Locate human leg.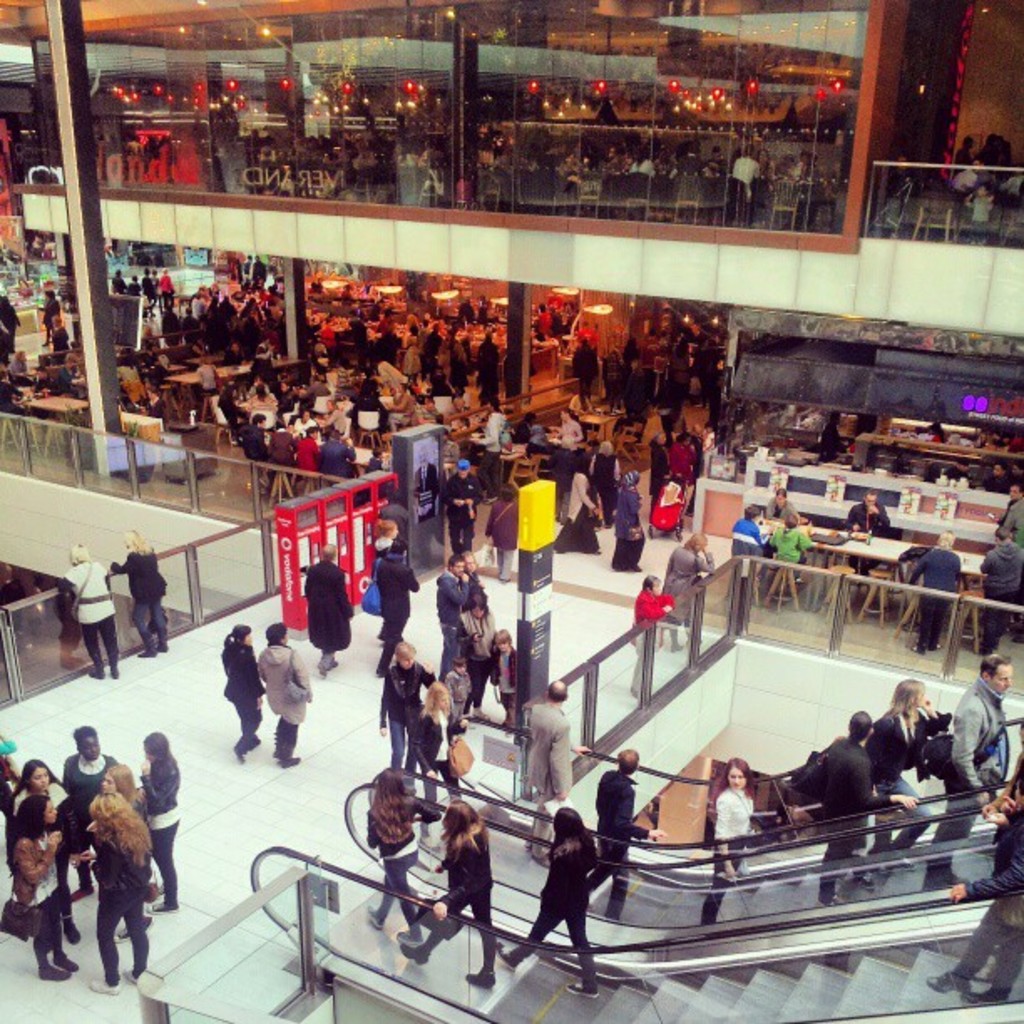
Bounding box: [x1=84, y1=627, x2=100, y2=678].
